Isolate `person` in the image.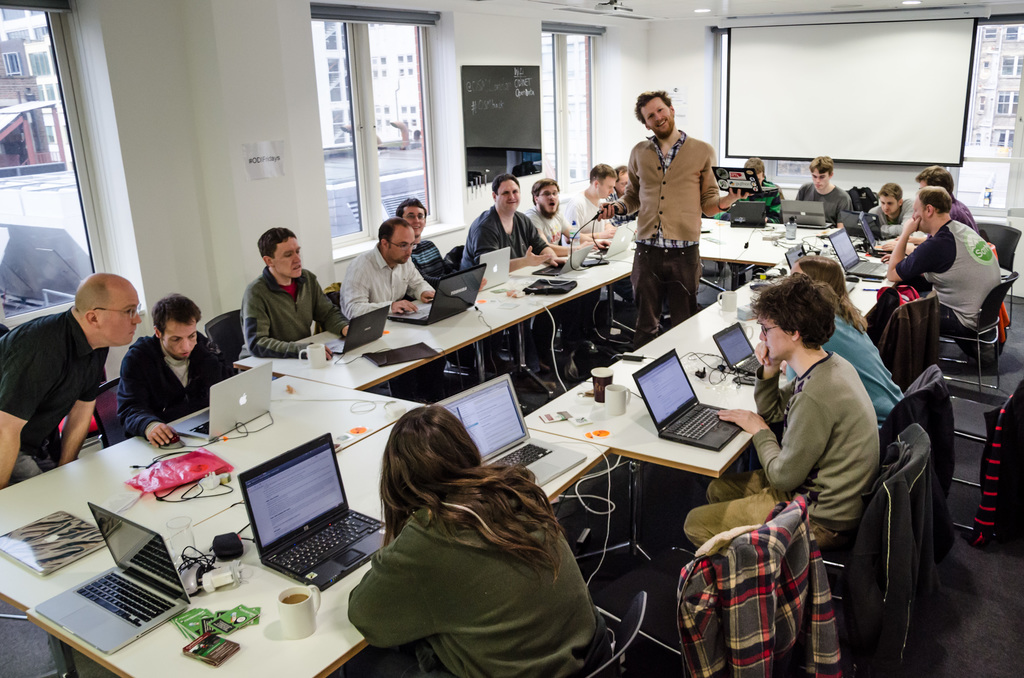
Isolated region: detection(783, 254, 909, 426).
